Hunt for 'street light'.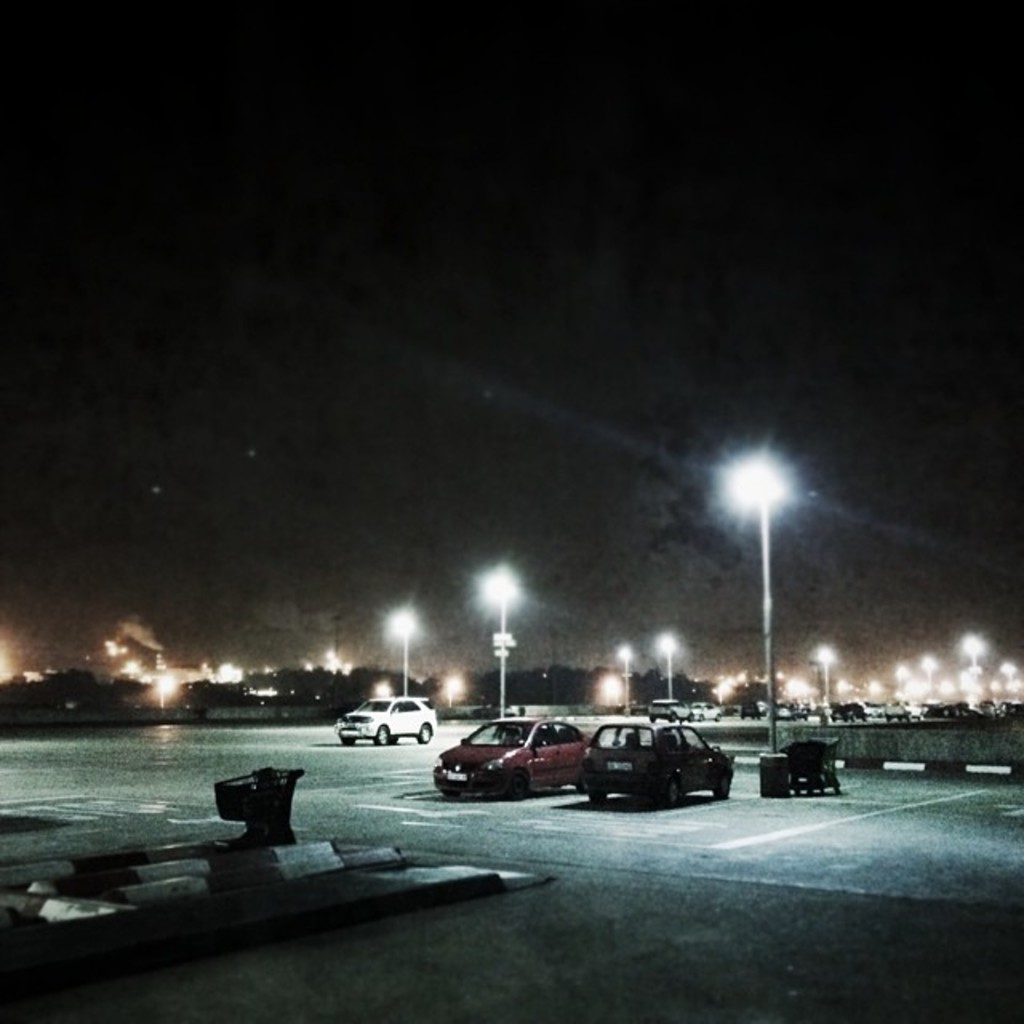
Hunted down at 387 605 413 699.
